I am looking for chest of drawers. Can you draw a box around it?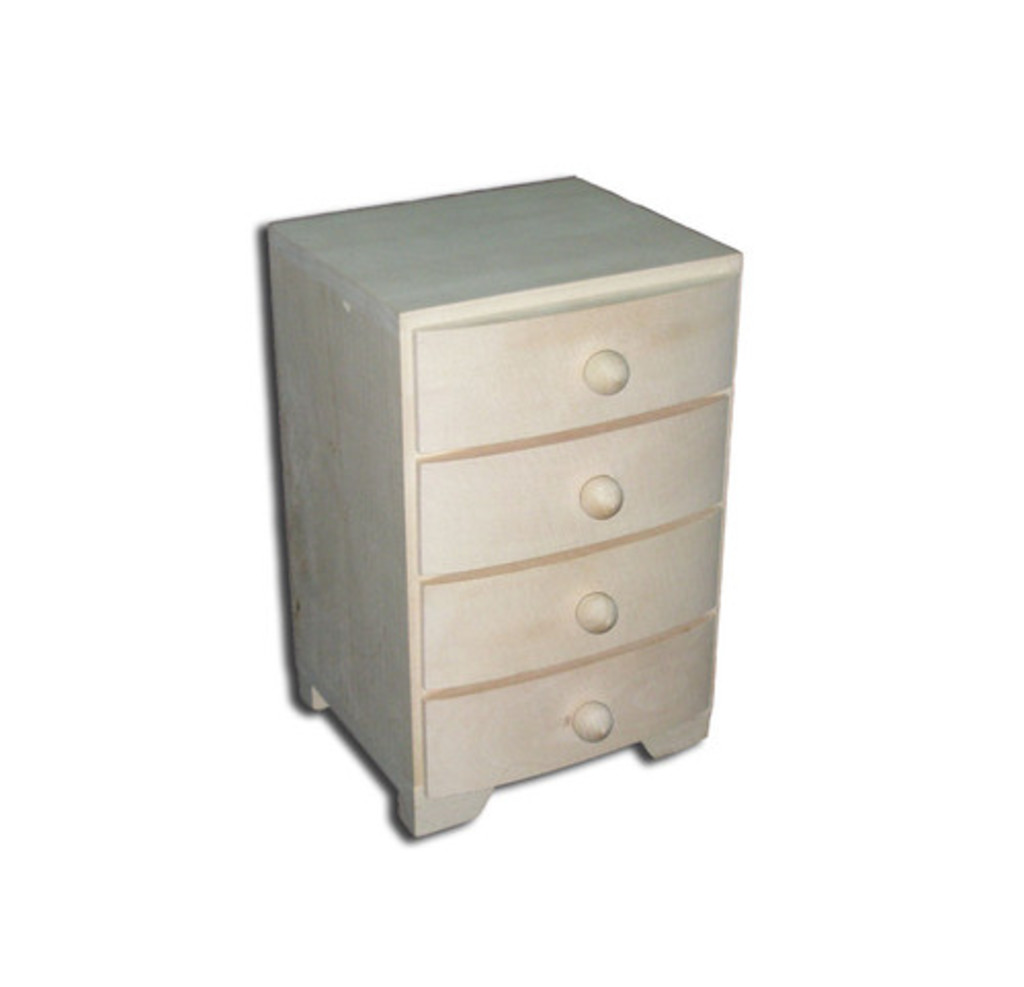
Sure, the bounding box is (250, 170, 743, 833).
